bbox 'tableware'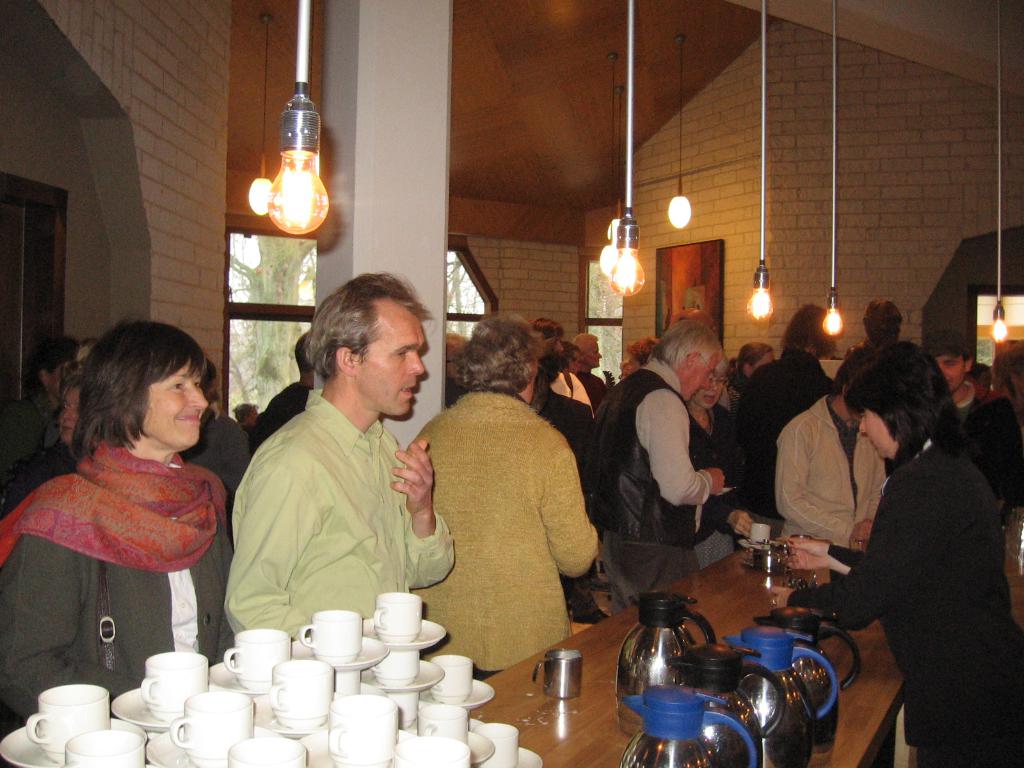
region(665, 645, 788, 767)
